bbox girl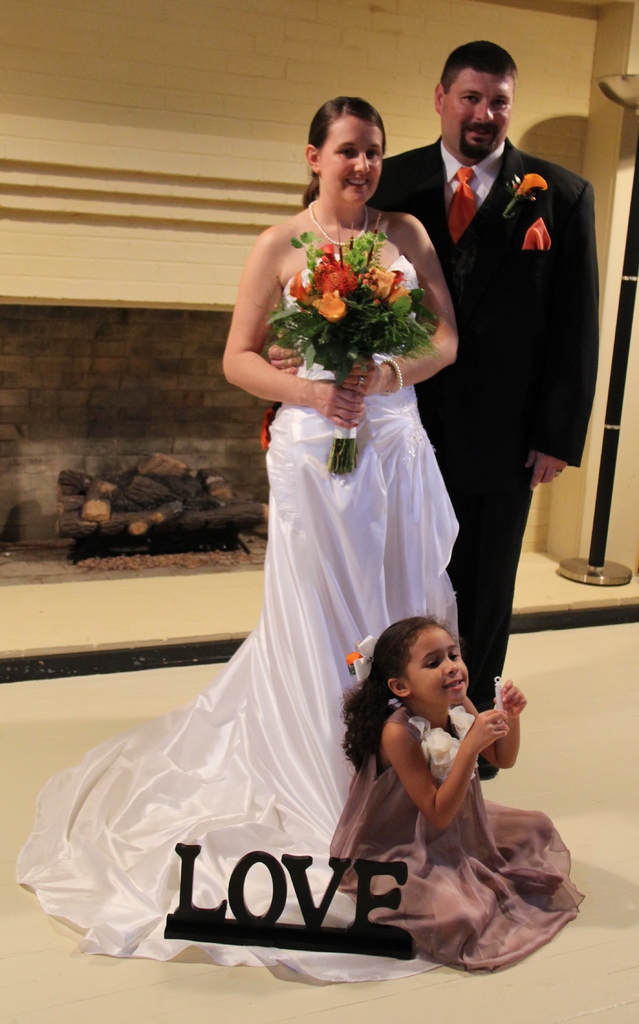
bbox(323, 605, 589, 974)
